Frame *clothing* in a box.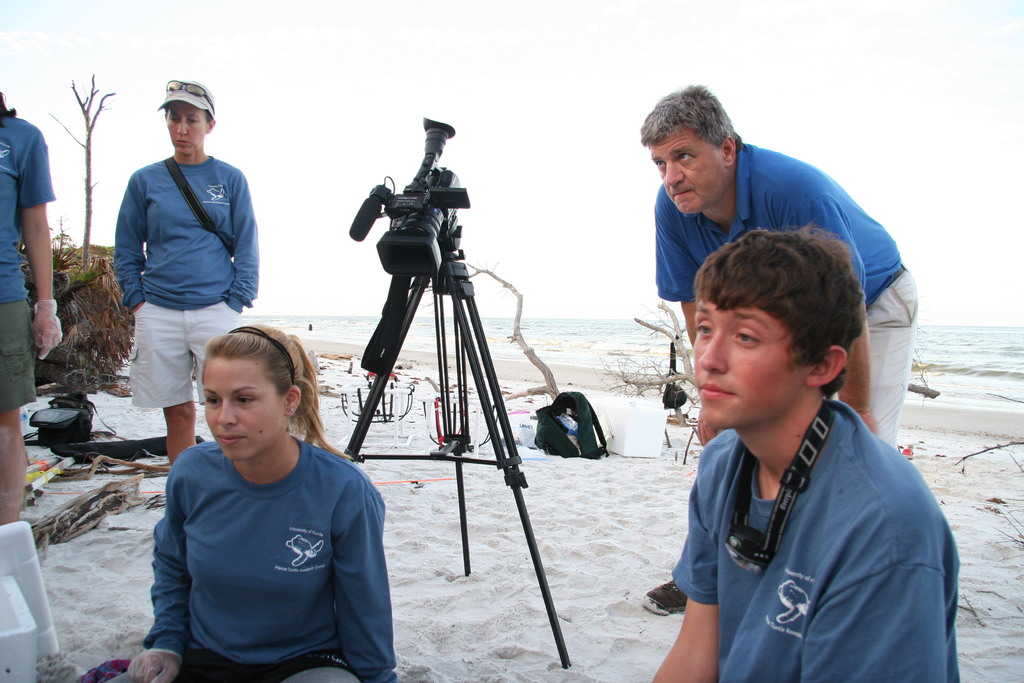
bbox=[669, 397, 961, 682].
